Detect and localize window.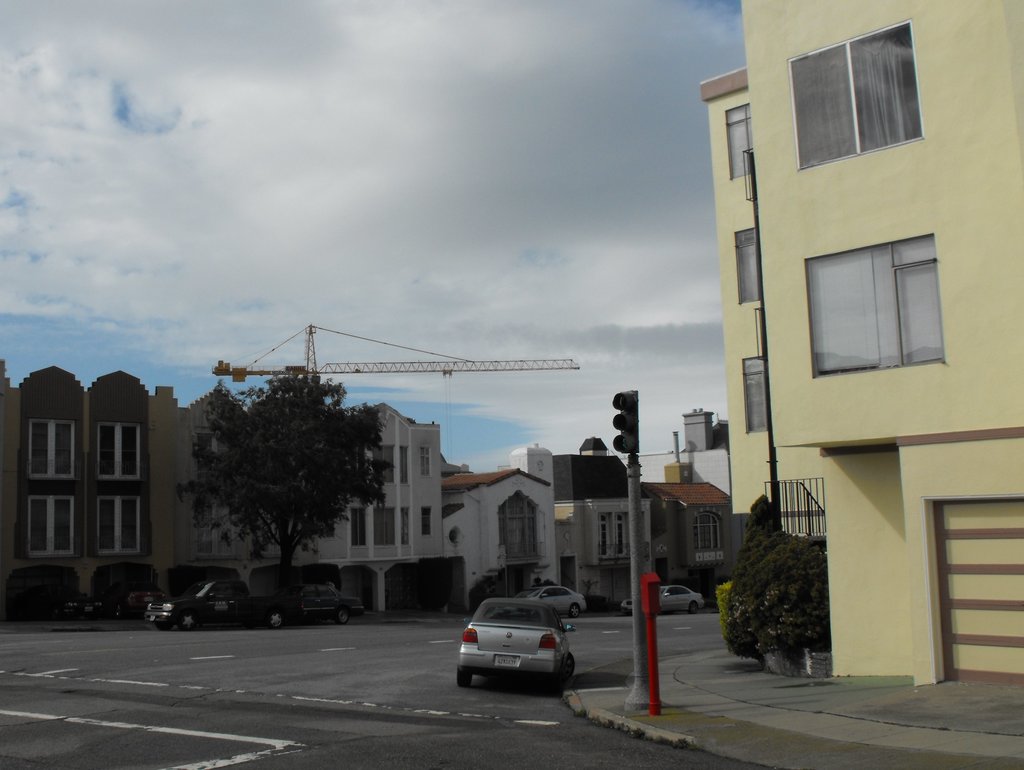
Localized at 599:514:609:561.
